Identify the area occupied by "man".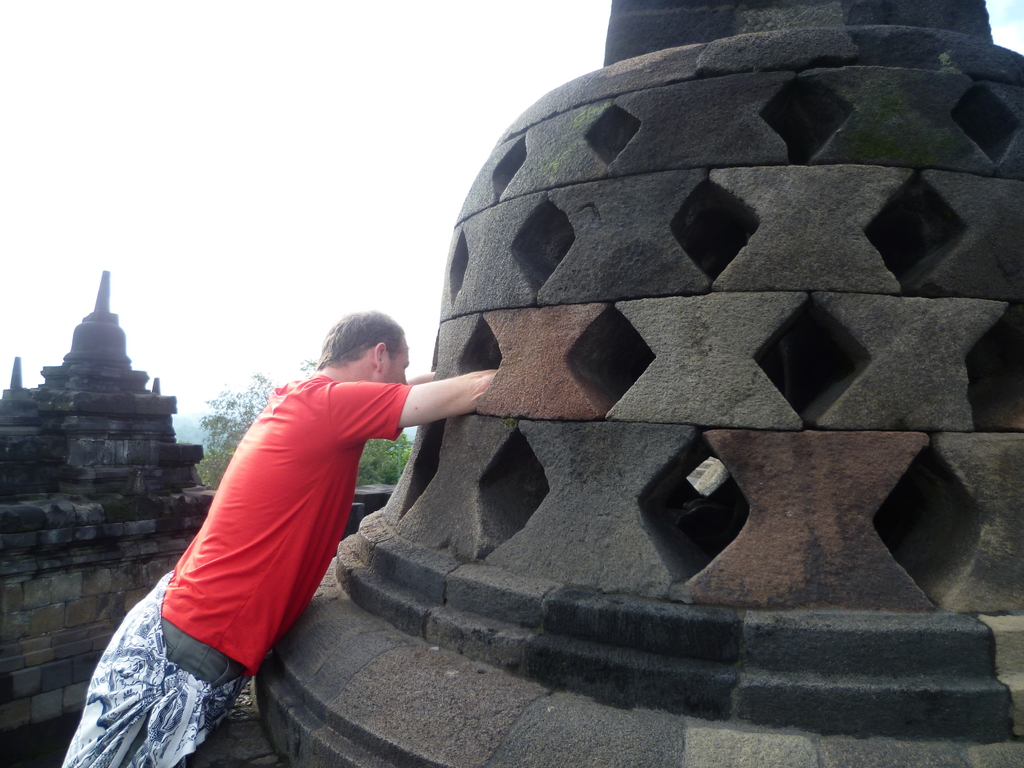
Area: {"x1": 55, "y1": 307, "x2": 505, "y2": 767}.
